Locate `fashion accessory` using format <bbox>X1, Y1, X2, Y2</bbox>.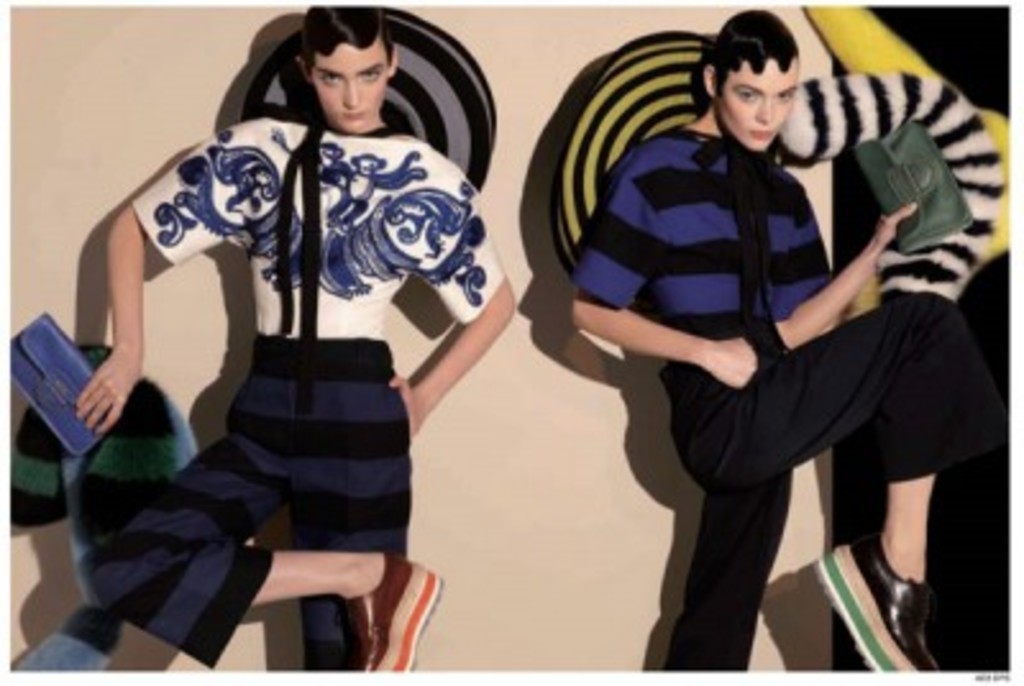
<bbox>13, 307, 110, 461</bbox>.
